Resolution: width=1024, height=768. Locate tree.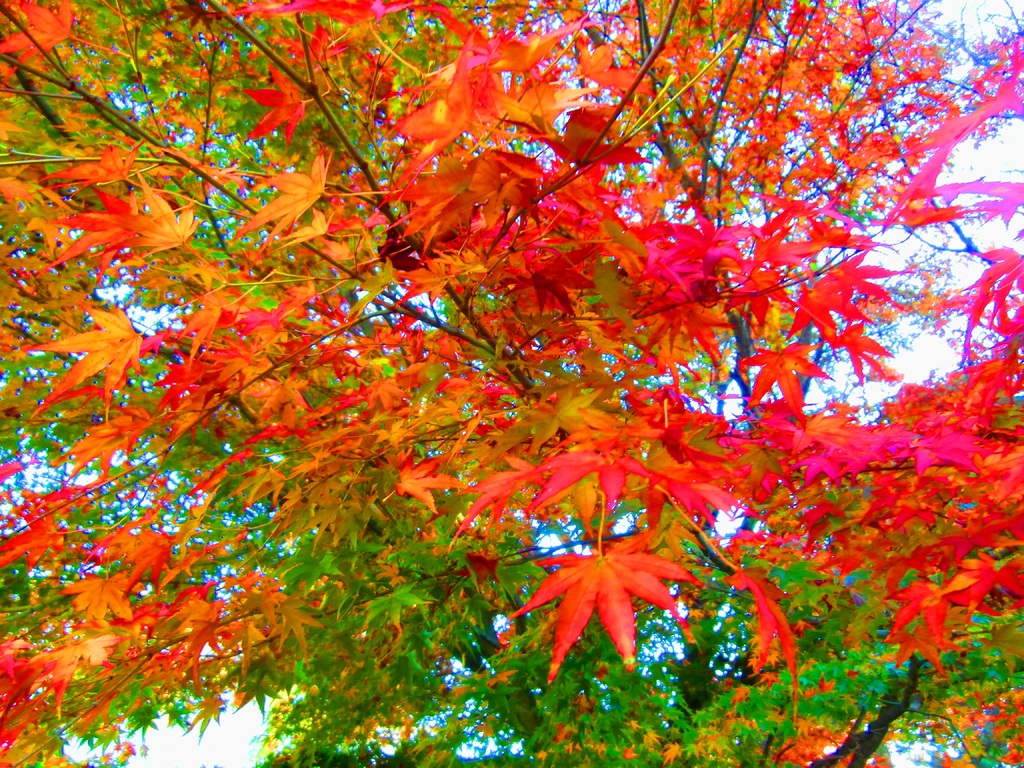
{"left": 3, "top": 1, "right": 1023, "bottom": 767}.
